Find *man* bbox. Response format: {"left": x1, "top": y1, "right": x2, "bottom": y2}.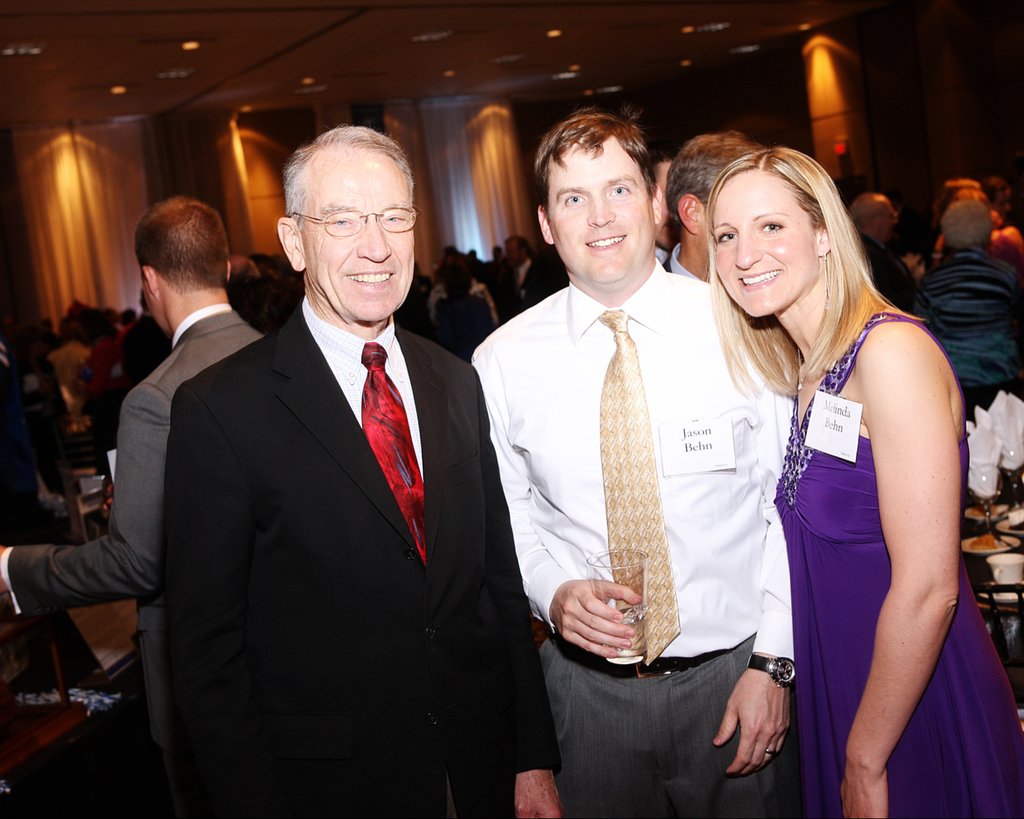
{"left": 650, "top": 156, "right": 675, "bottom": 274}.
